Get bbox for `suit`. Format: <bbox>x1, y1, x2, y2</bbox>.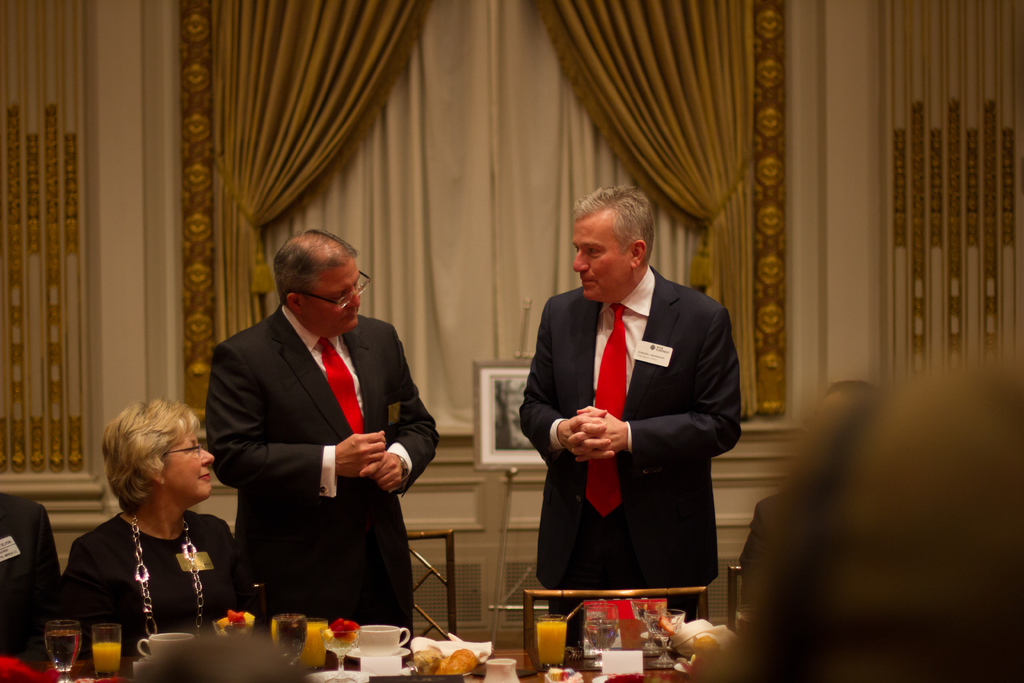
<bbox>516, 266, 744, 645</bbox>.
